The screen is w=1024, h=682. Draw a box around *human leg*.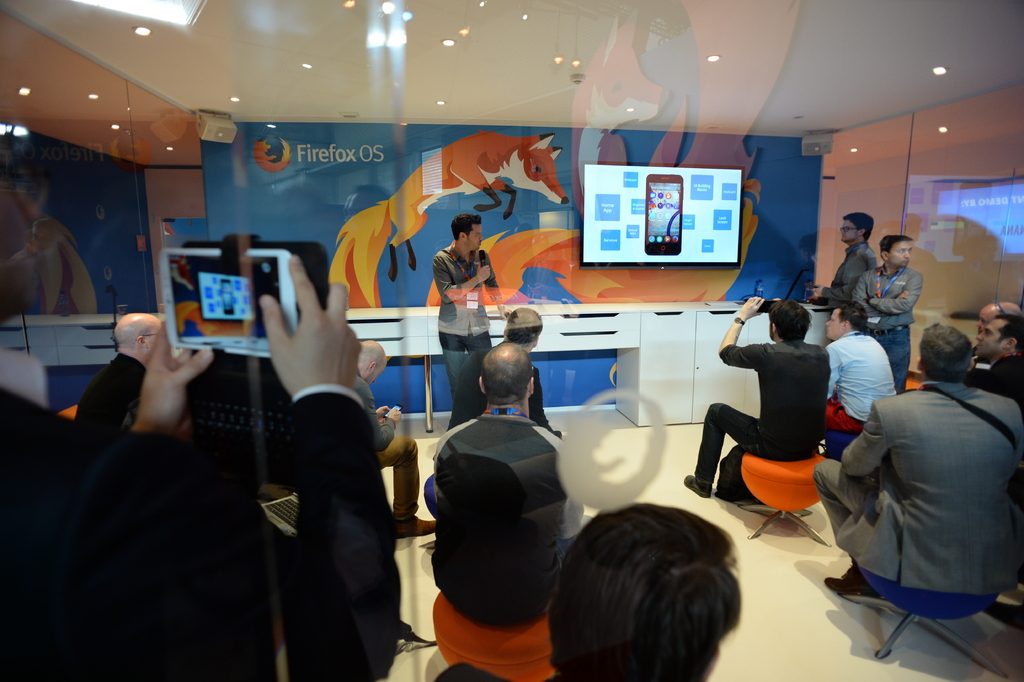
465 326 494 365.
